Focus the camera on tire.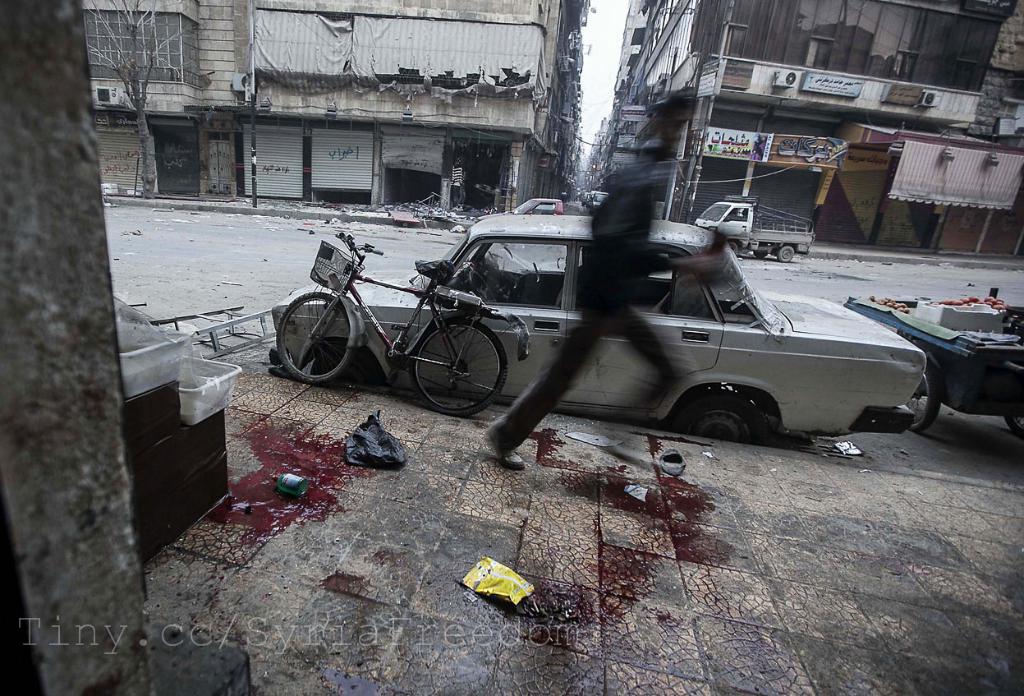
Focus region: 280 291 361 385.
